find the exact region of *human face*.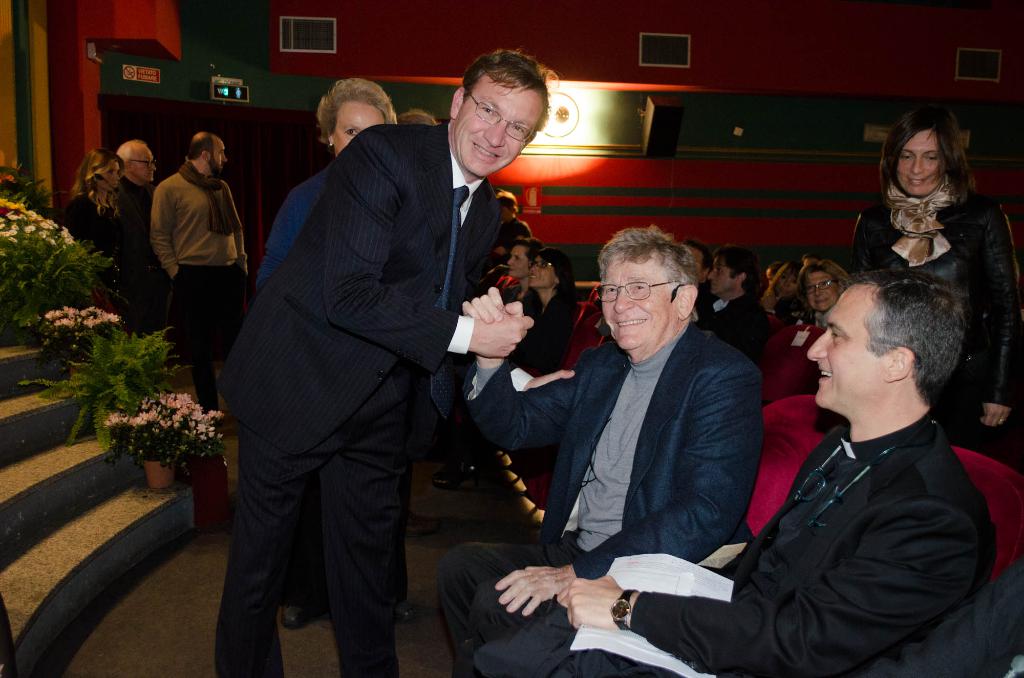
Exact region: {"left": 807, "top": 281, "right": 881, "bottom": 406}.
